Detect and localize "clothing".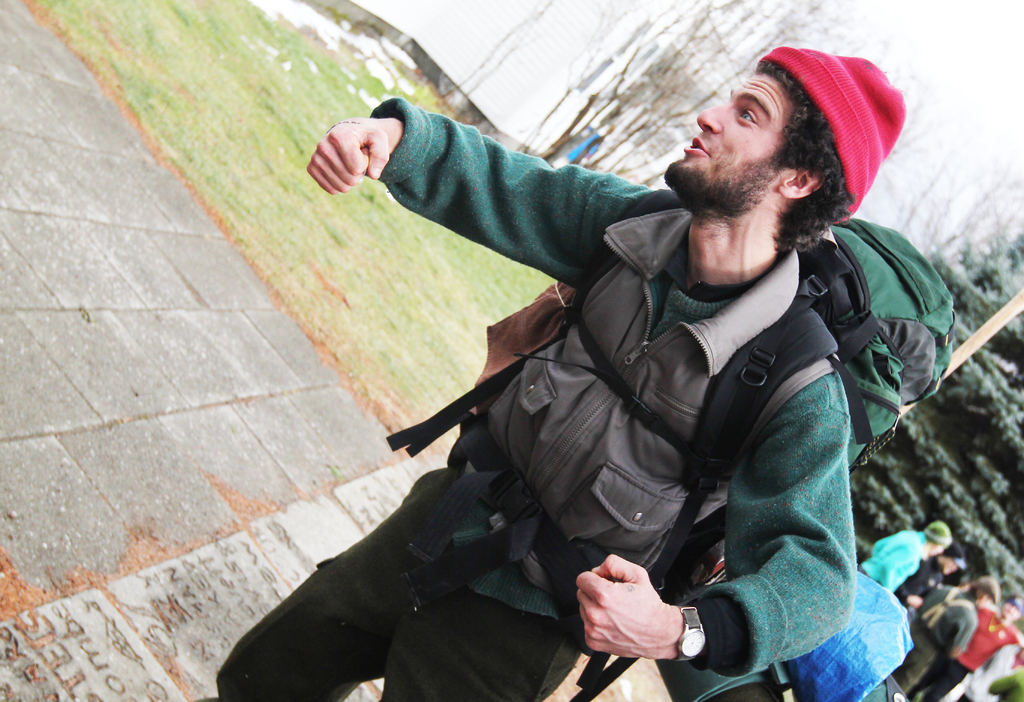
Localized at bbox=[922, 605, 1021, 701].
